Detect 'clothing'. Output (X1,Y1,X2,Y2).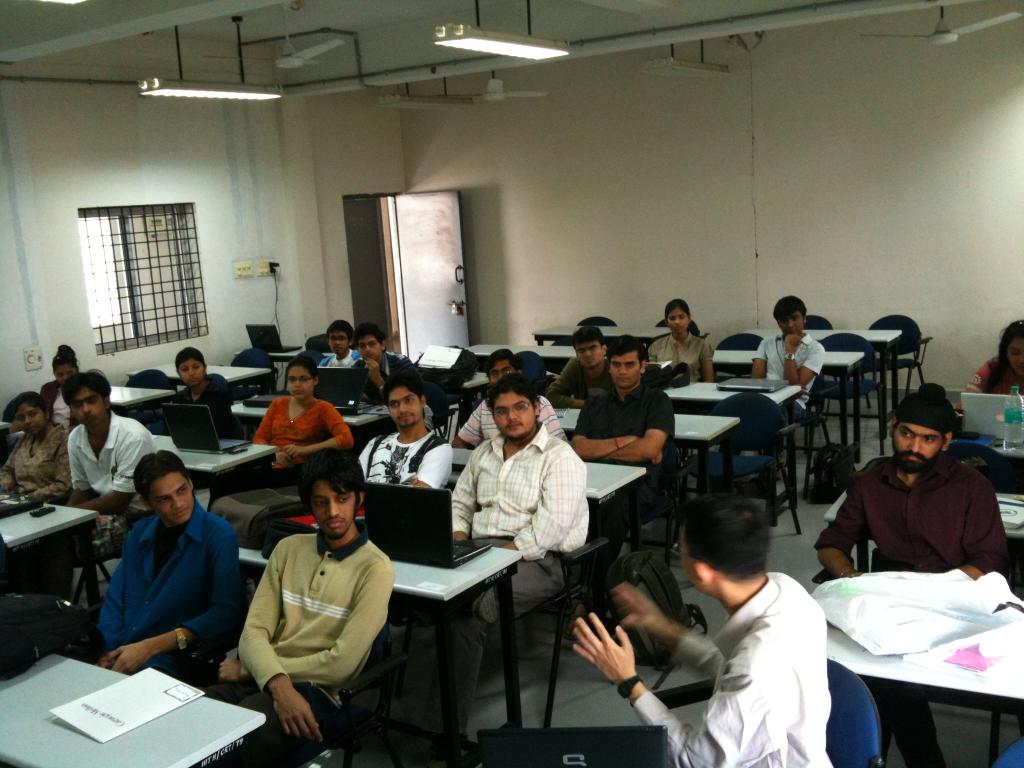
(814,458,1007,767).
